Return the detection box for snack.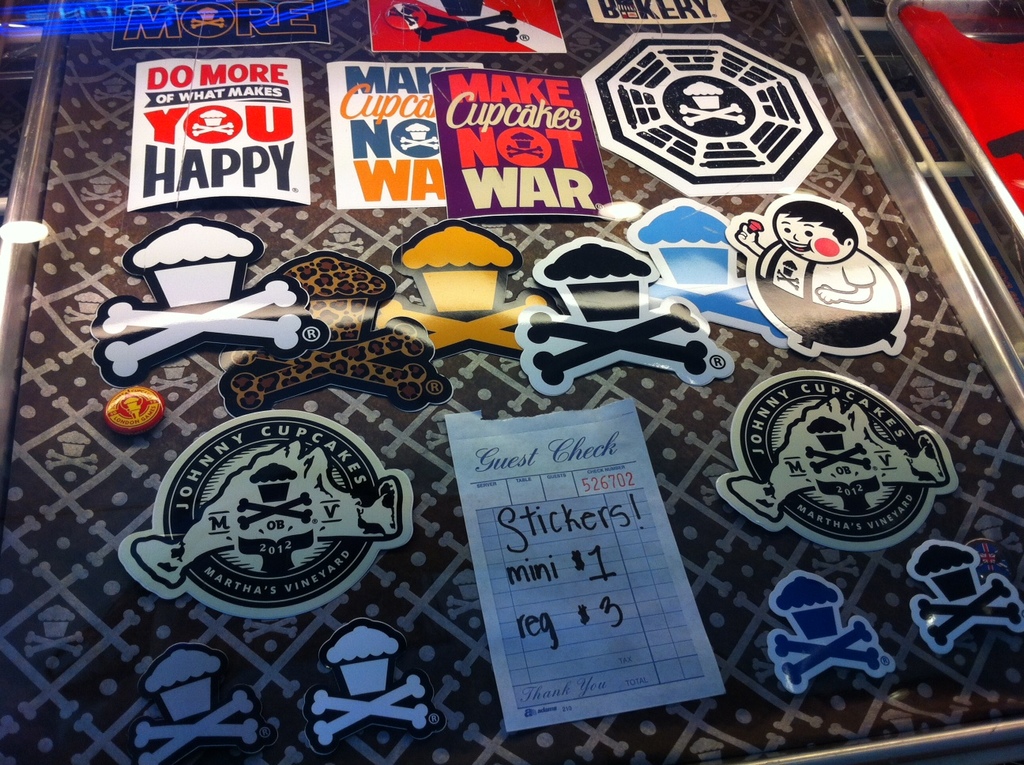
bbox=(286, 258, 397, 343).
